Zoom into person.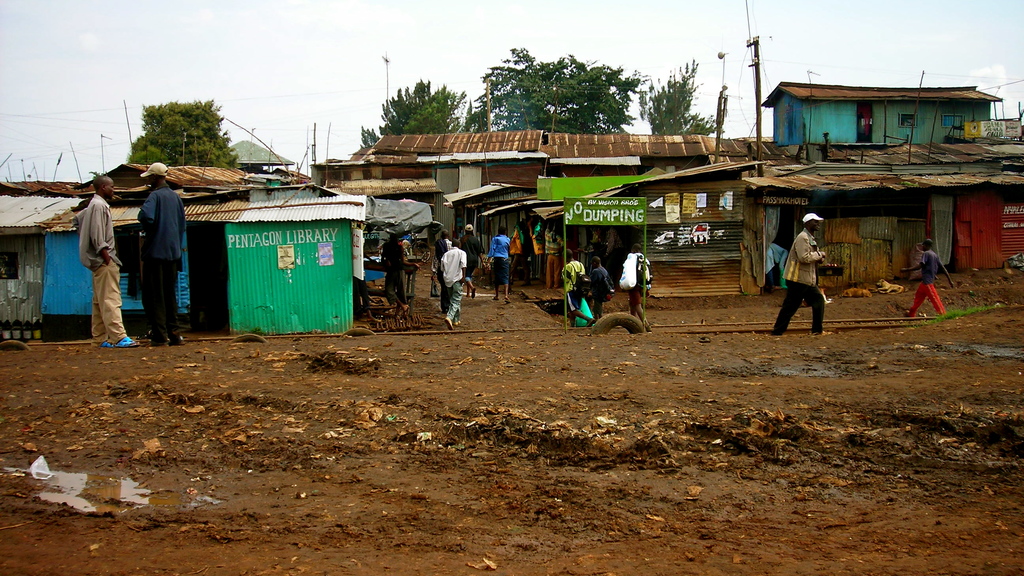
Zoom target: {"left": 899, "top": 238, "right": 955, "bottom": 318}.
